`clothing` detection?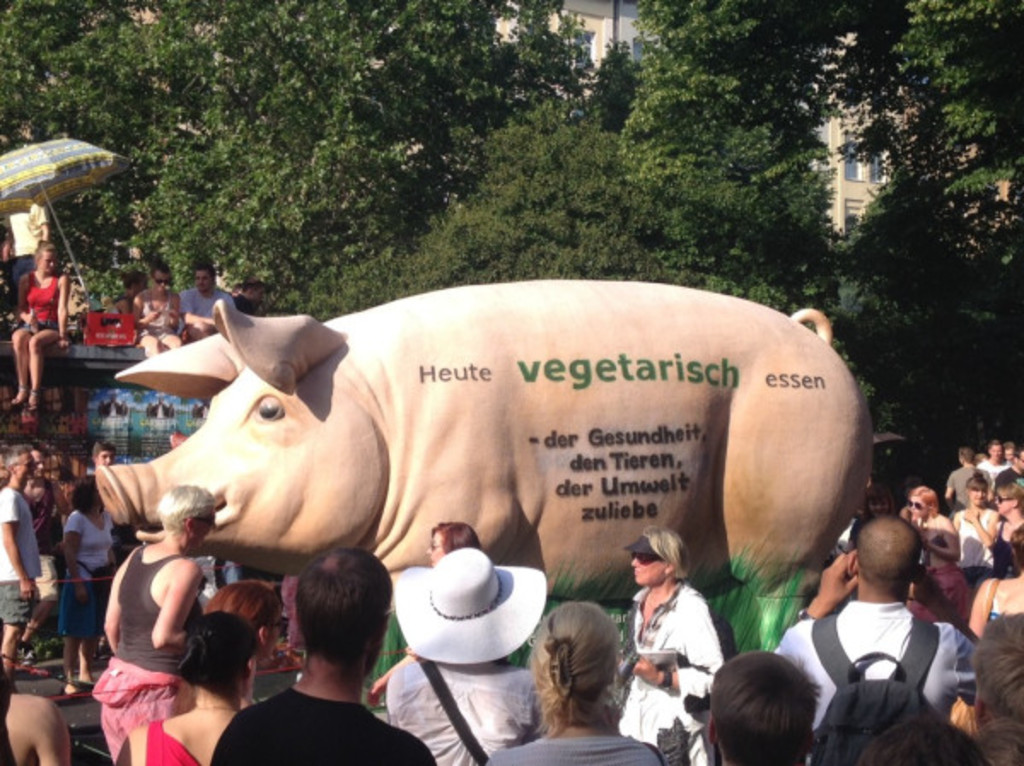
pyautogui.locateOnScreen(481, 725, 666, 764)
